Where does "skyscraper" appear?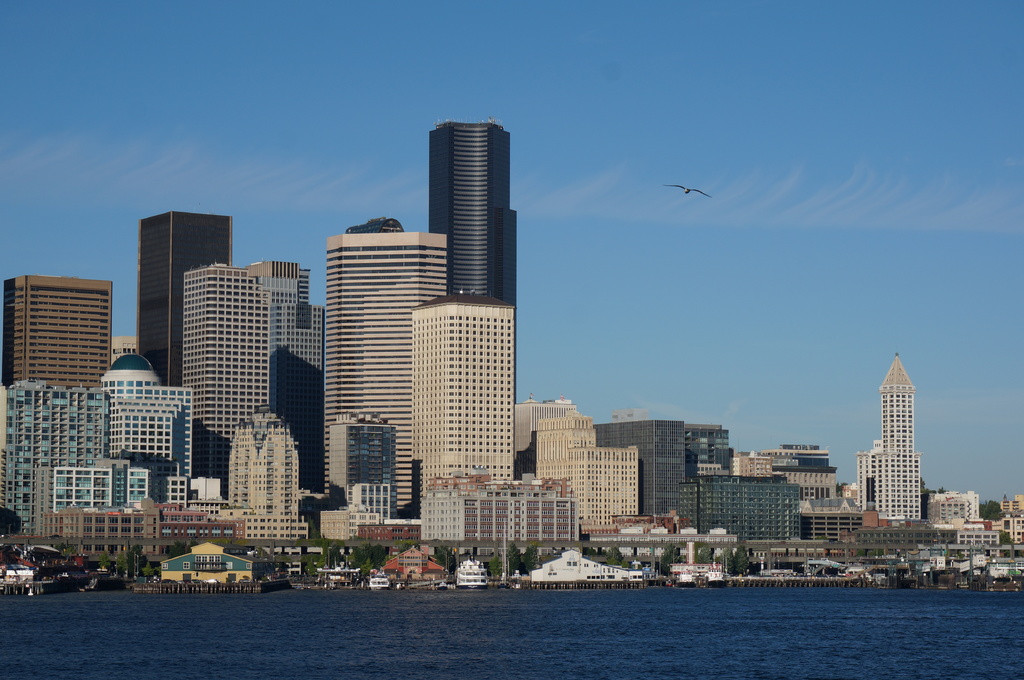
Appears at 353, 521, 420, 539.
